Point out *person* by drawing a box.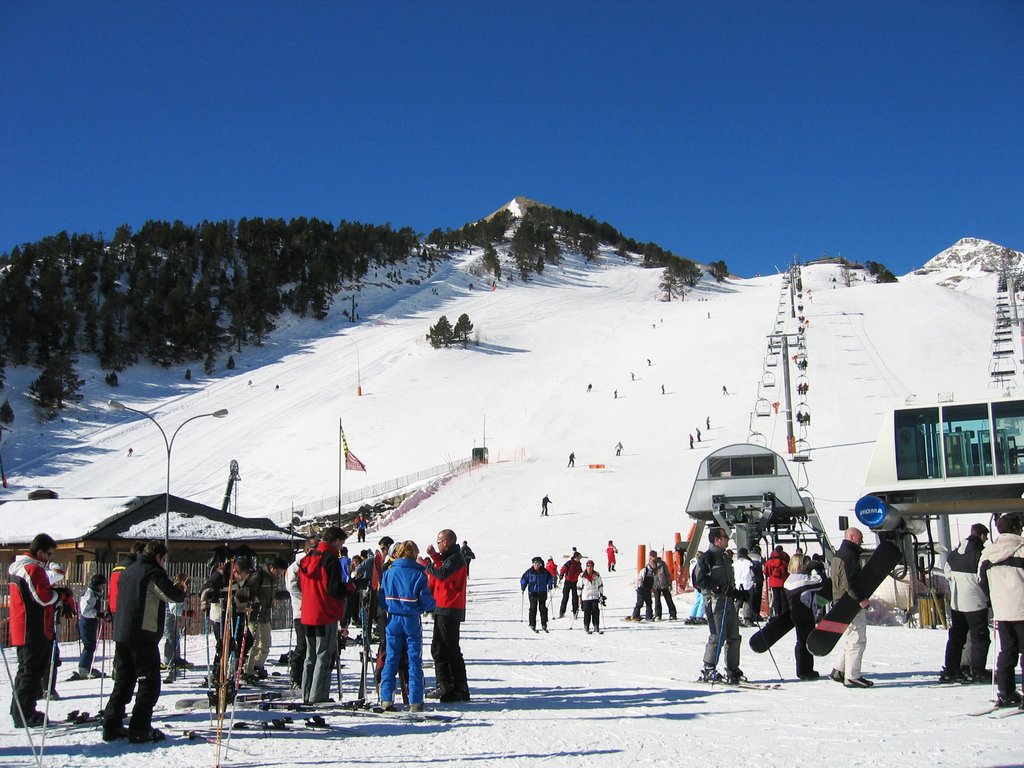
box(932, 520, 996, 685).
